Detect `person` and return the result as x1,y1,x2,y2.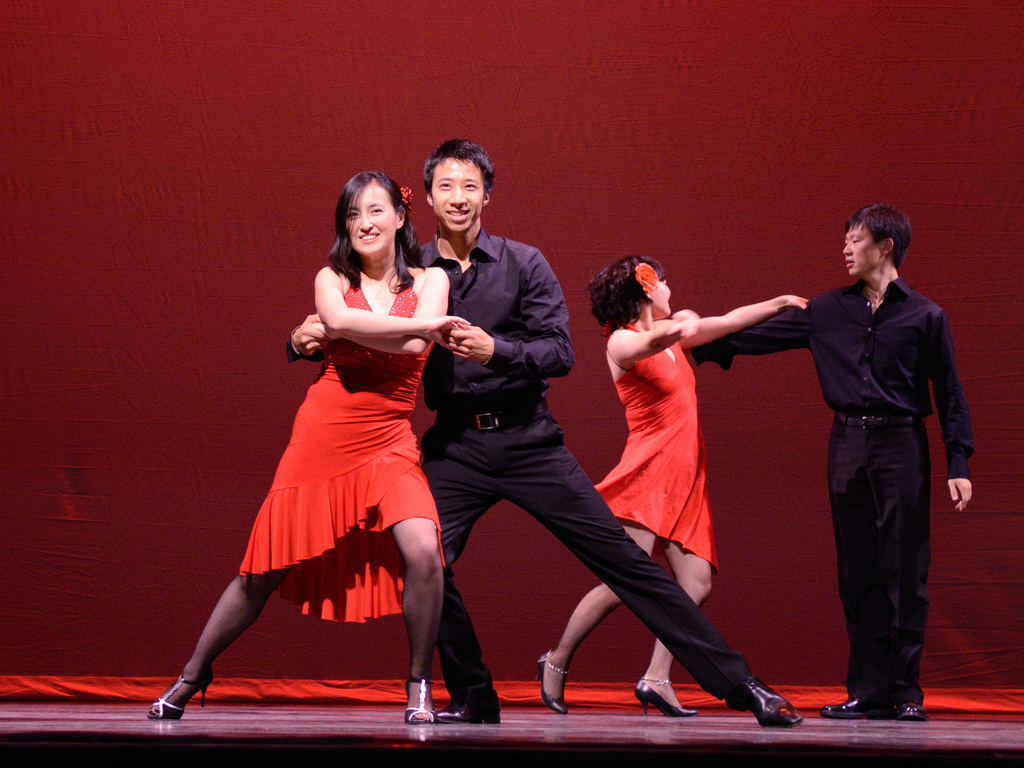
148,164,474,732.
